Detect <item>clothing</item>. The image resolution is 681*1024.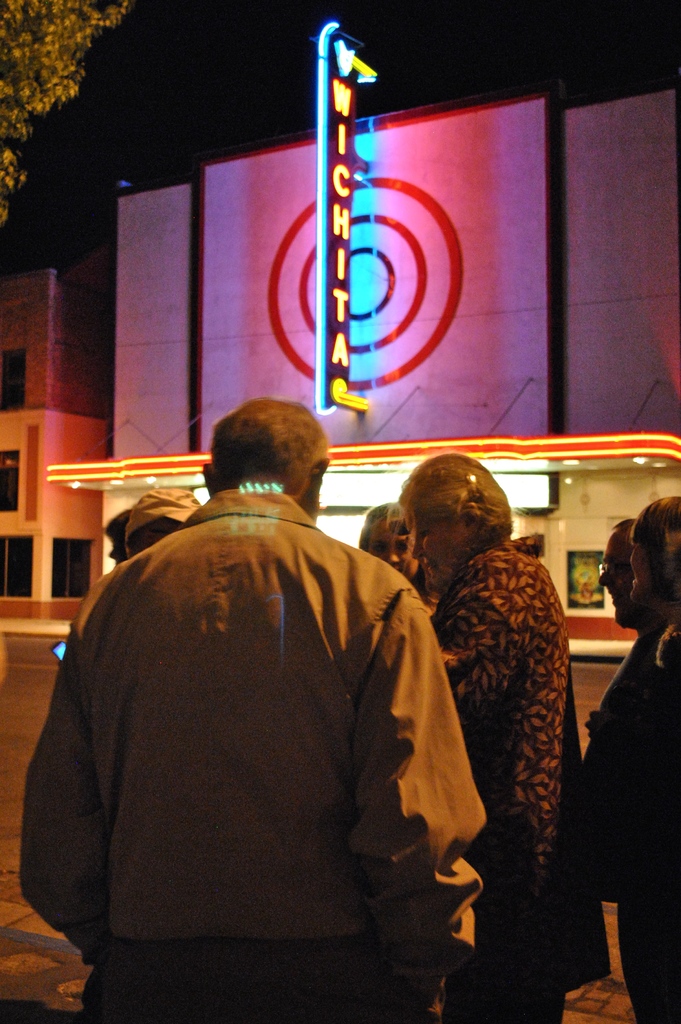
[x1=35, y1=476, x2=476, y2=1023].
